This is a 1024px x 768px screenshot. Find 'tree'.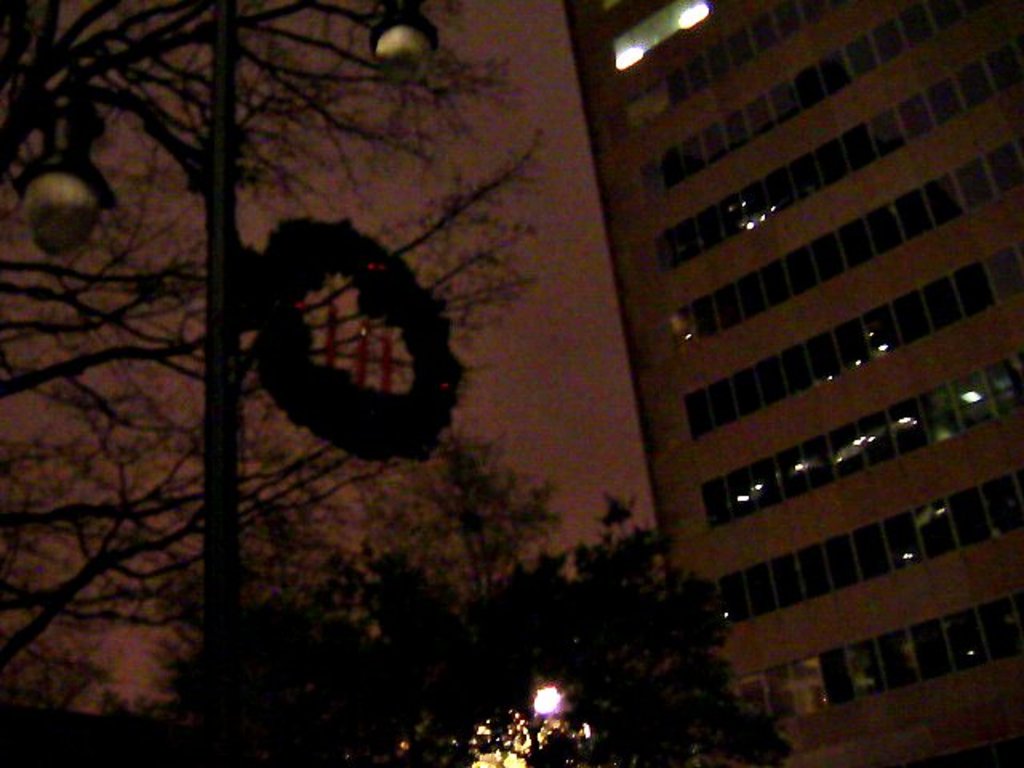
Bounding box: {"x1": 107, "y1": 494, "x2": 795, "y2": 766}.
